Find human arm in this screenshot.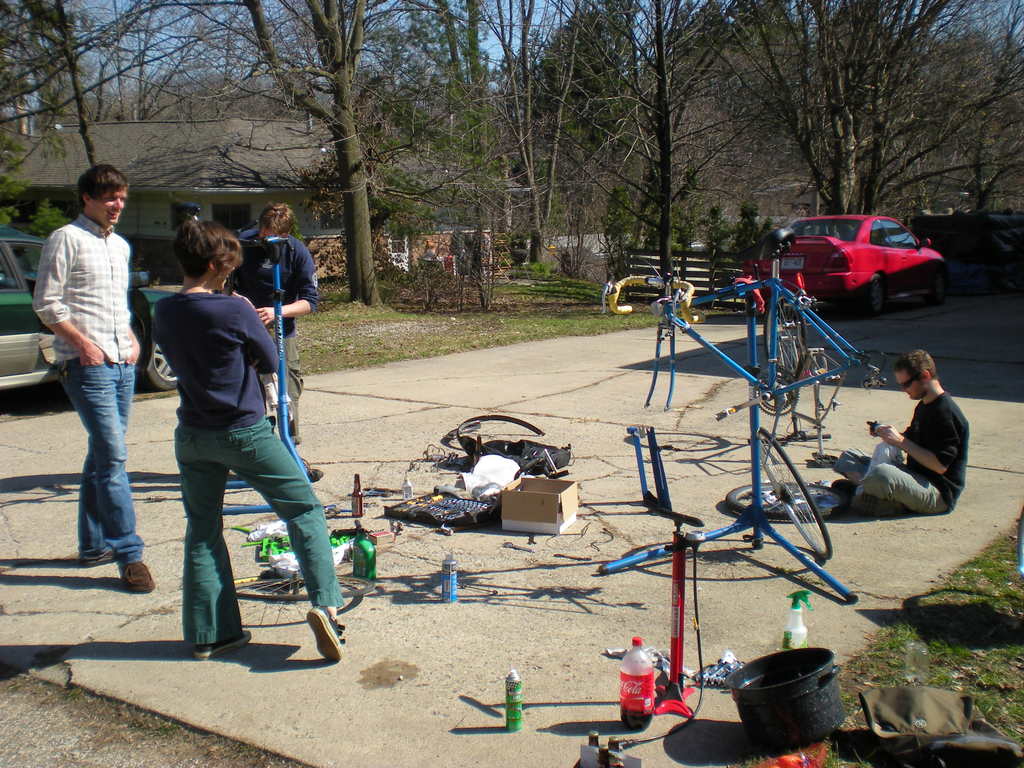
The bounding box for human arm is Rect(243, 301, 280, 376).
